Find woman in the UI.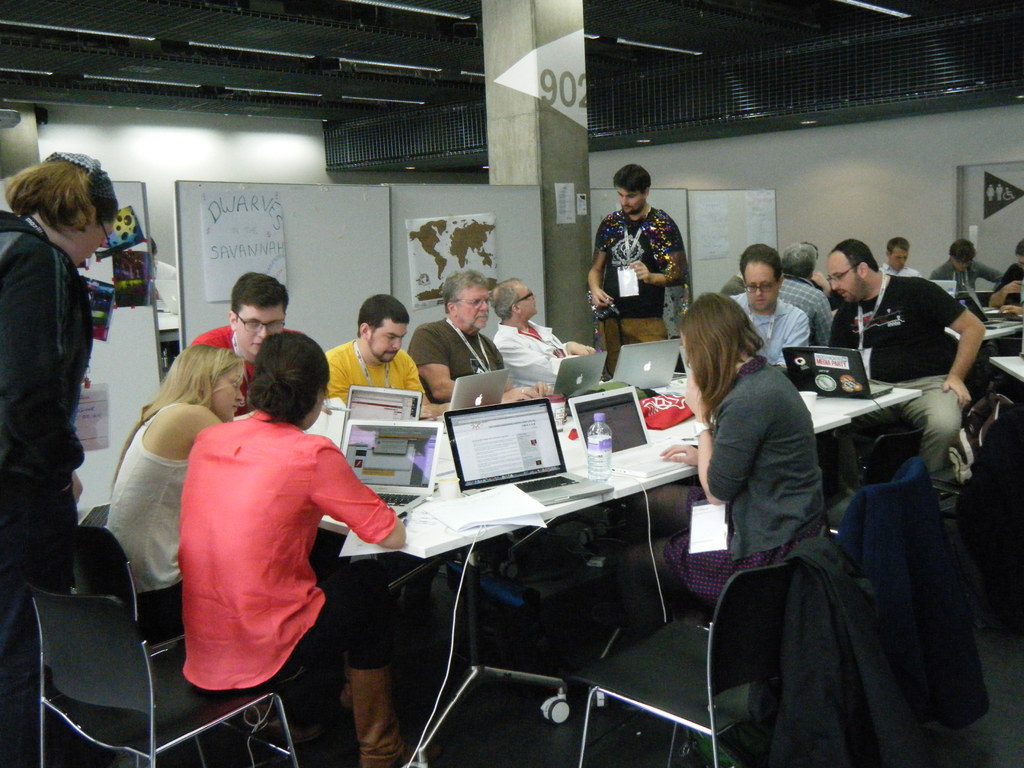
UI element at (0,145,117,767).
